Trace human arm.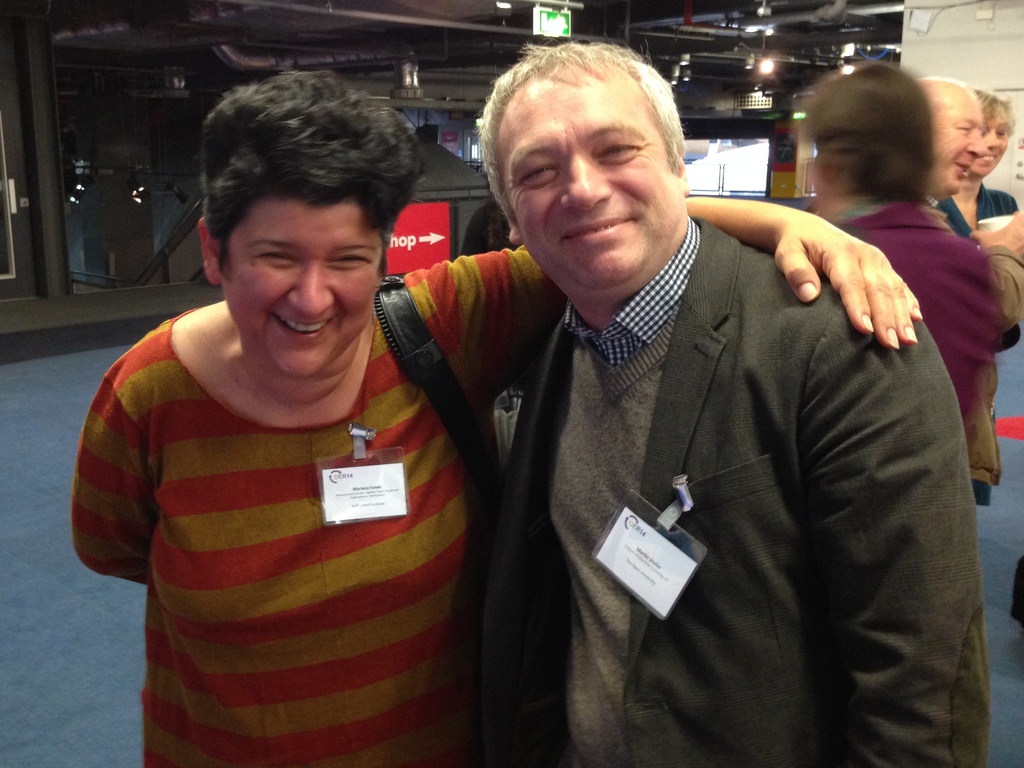
Traced to (left=422, top=193, right=922, bottom=399).
